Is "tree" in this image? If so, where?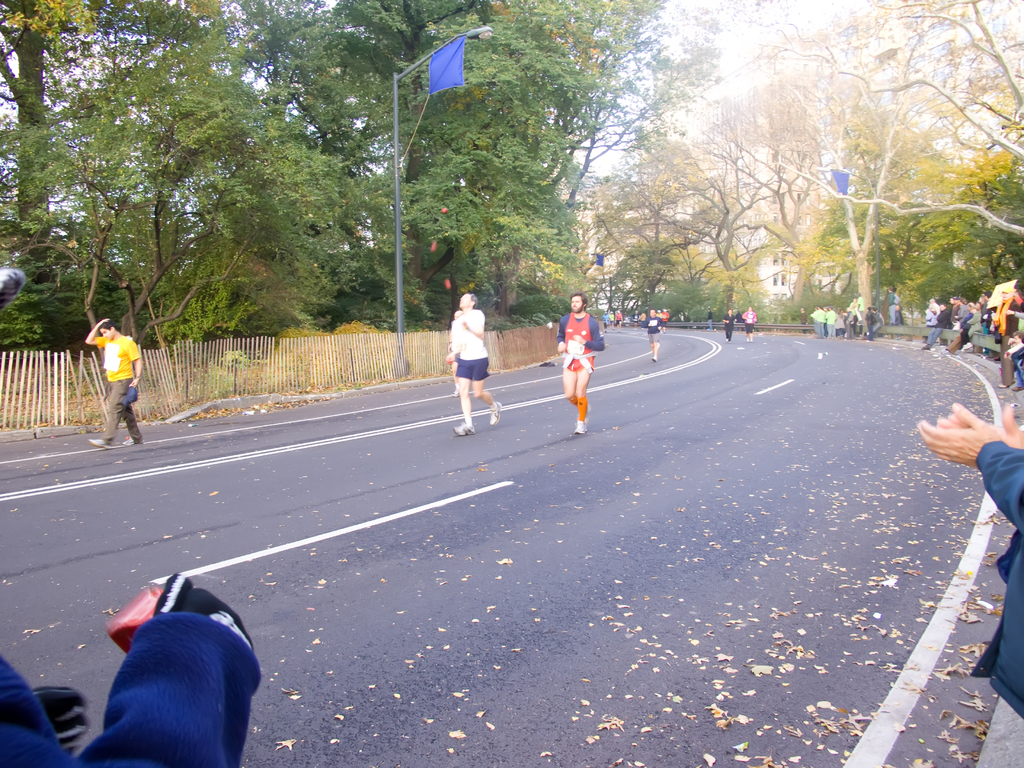
Yes, at BBox(622, 110, 833, 327).
